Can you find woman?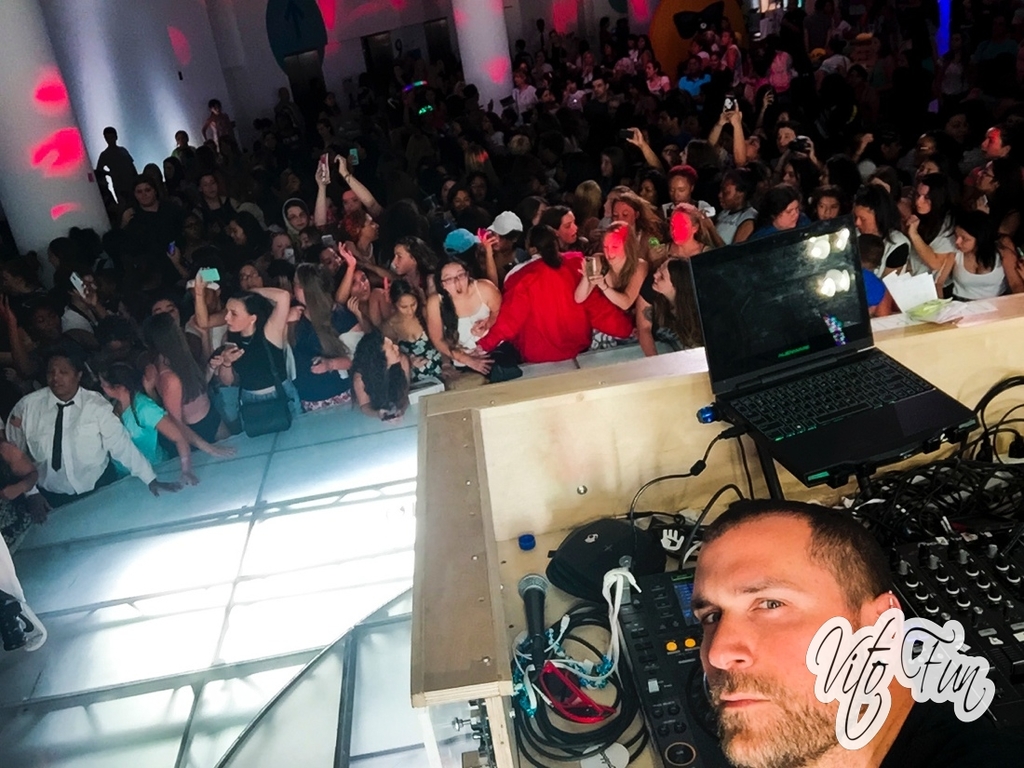
Yes, bounding box: [571,222,655,352].
